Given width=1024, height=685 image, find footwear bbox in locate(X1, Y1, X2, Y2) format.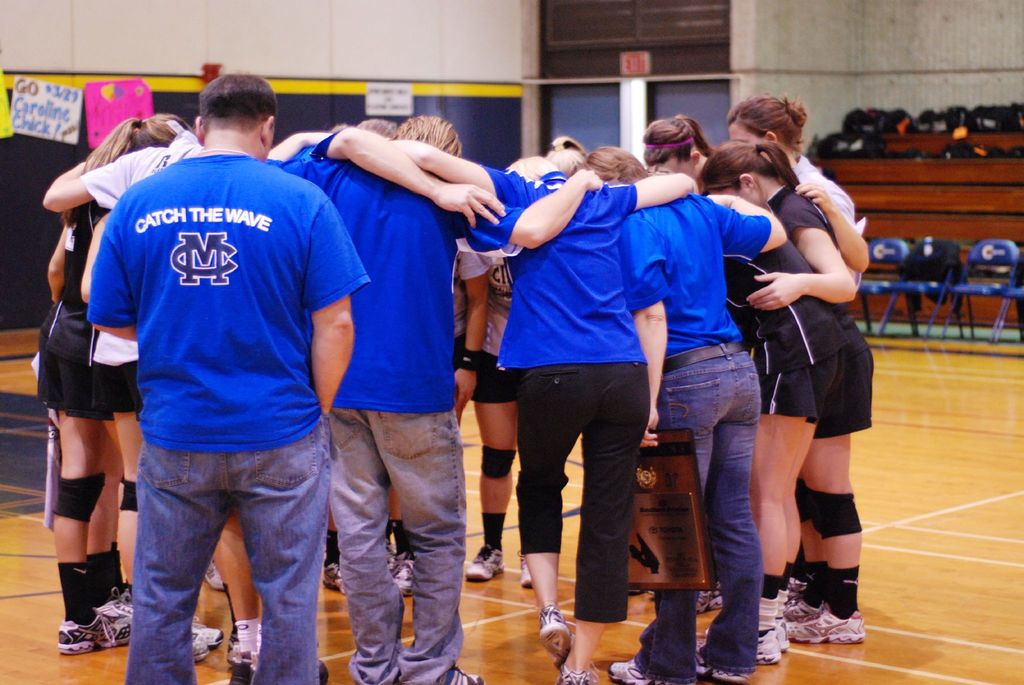
locate(99, 592, 149, 624).
